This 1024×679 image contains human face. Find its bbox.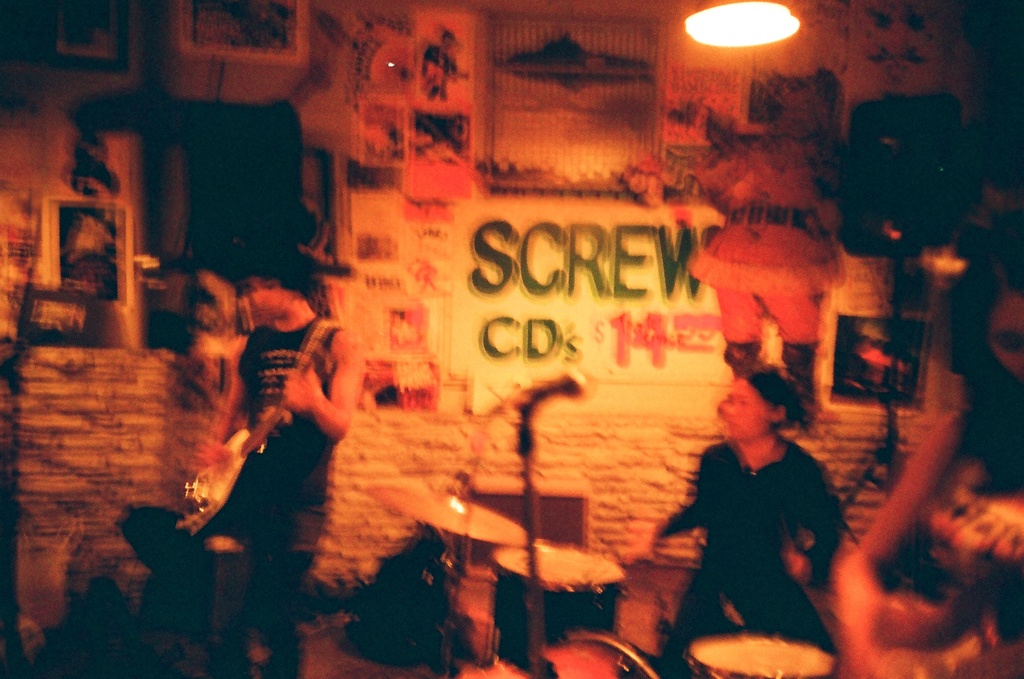
[left=709, top=378, right=767, bottom=440].
